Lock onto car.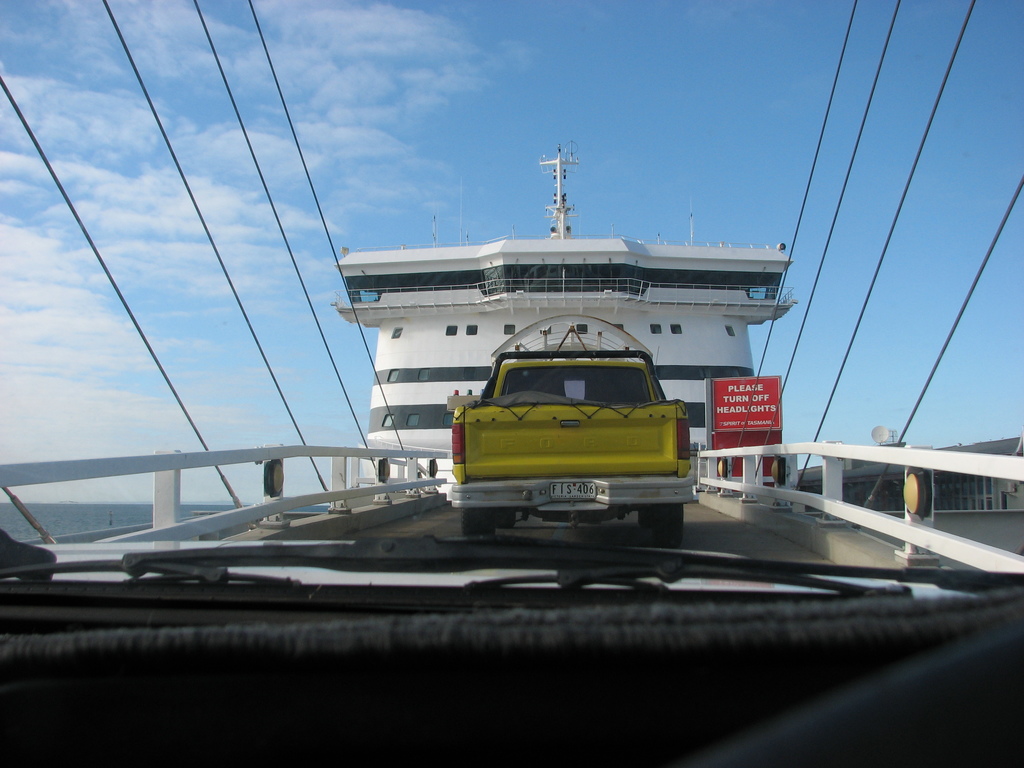
Locked: x1=444 y1=315 x2=683 y2=541.
